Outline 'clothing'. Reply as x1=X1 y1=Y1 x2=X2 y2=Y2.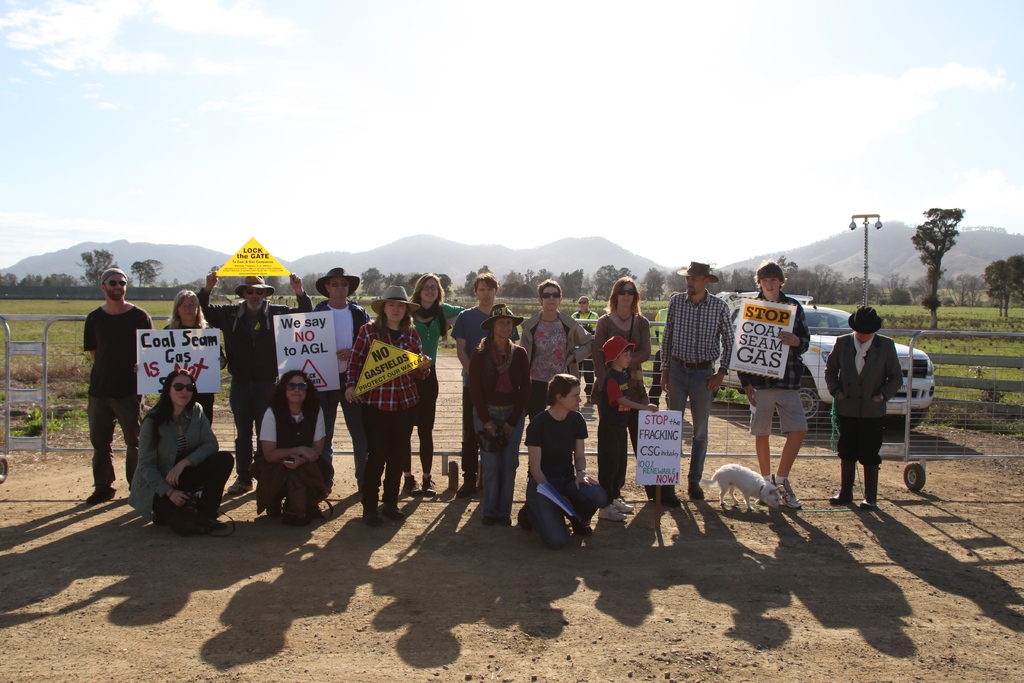
x1=410 y1=300 x2=461 y2=479.
